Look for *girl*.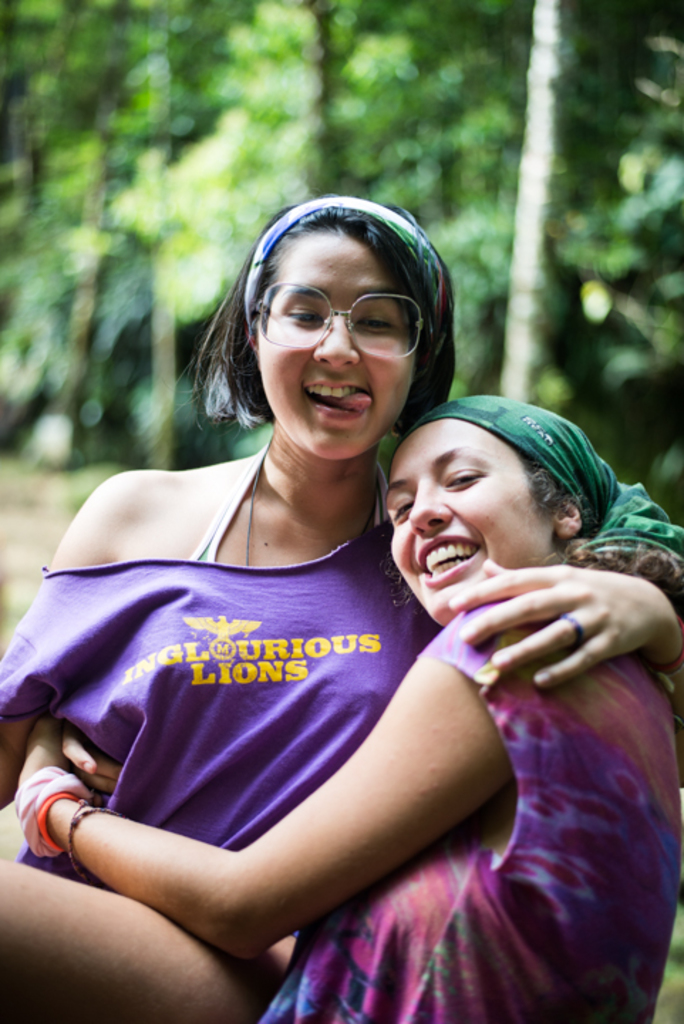
Found: crop(0, 201, 683, 869).
